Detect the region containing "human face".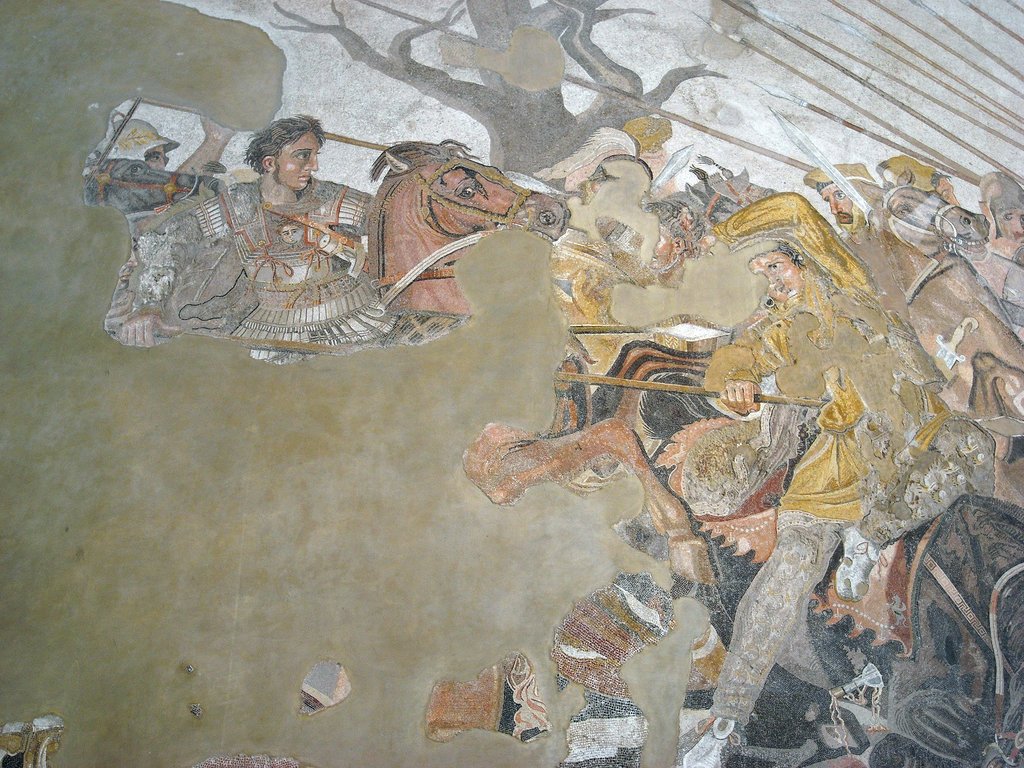
box(822, 182, 850, 227).
